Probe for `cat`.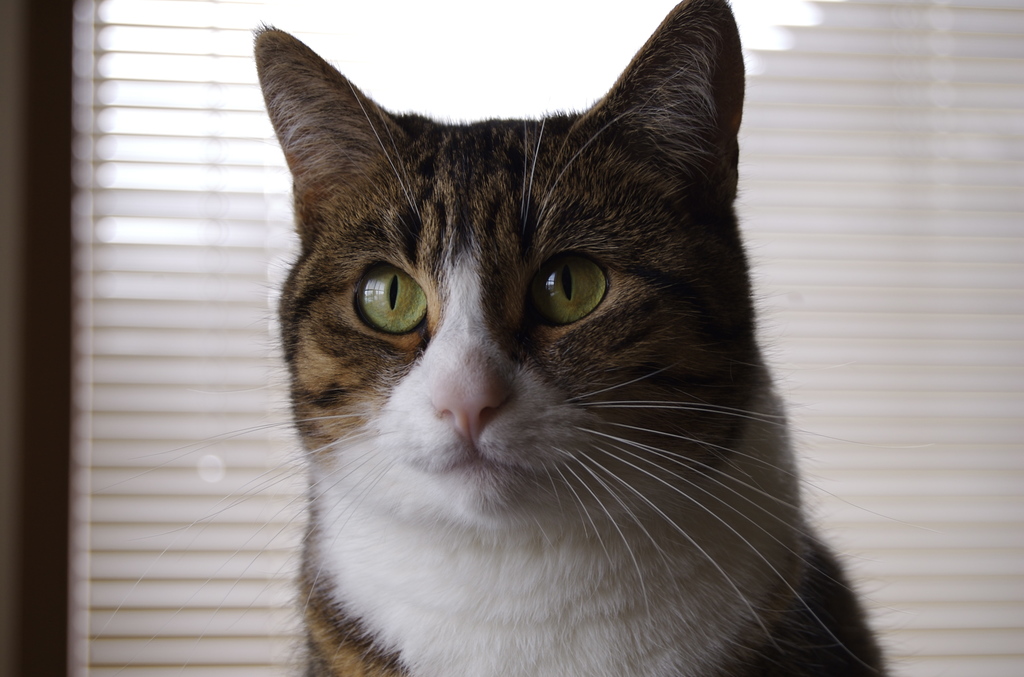
Probe result: rect(93, 0, 948, 676).
